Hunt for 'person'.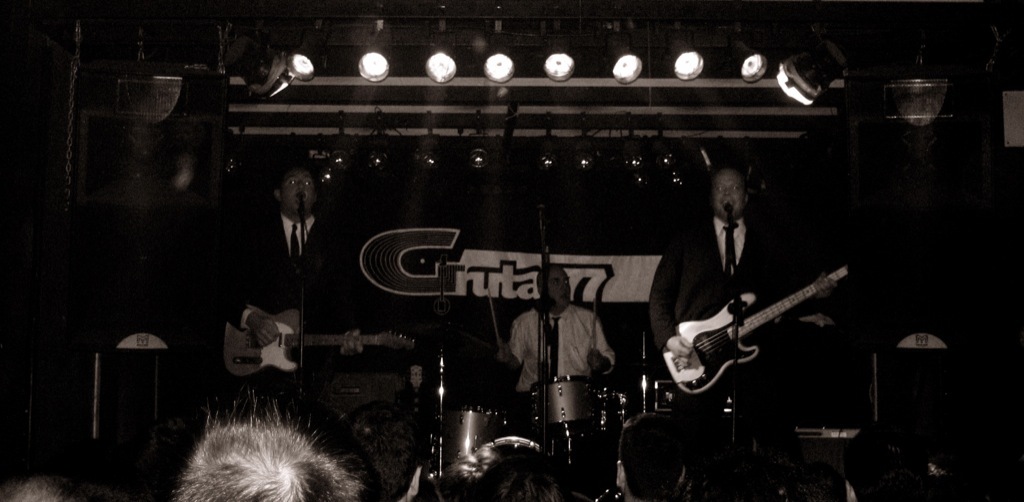
Hunted down at box=[645, 167, 837, 407].
